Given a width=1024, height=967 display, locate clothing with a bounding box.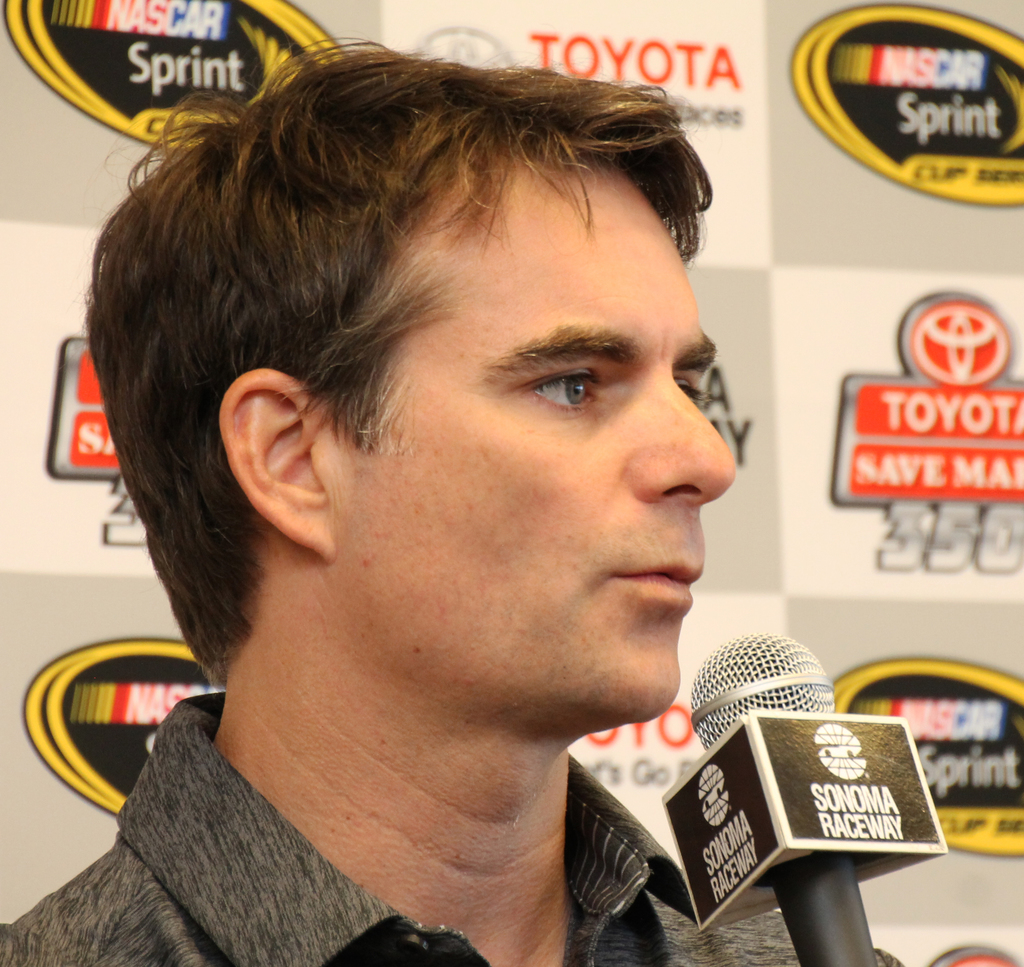
Located: l=0, t=687, r=911, b=966.
